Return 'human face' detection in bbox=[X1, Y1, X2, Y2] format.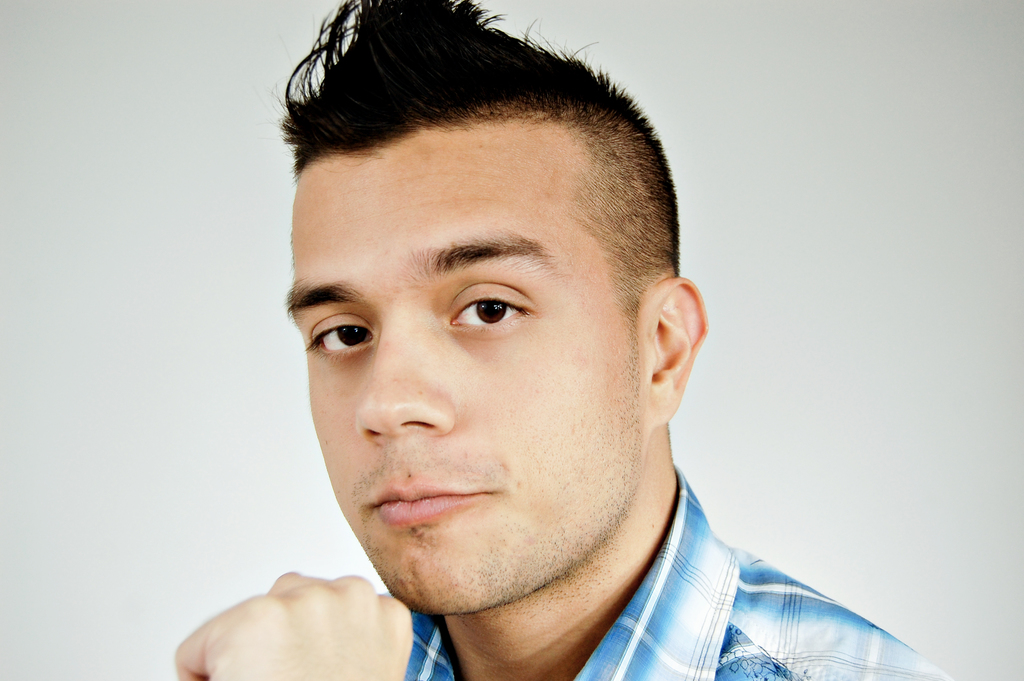
bbox=[286, 139, 650, 616].
